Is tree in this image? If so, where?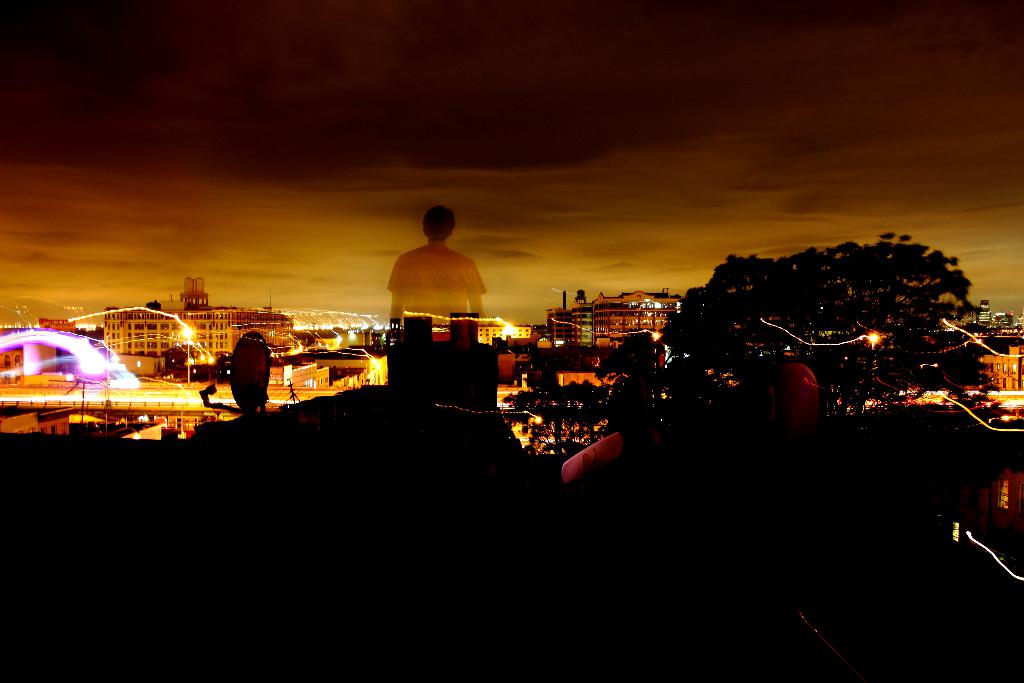
Yes, at (700,252,1000,444).
